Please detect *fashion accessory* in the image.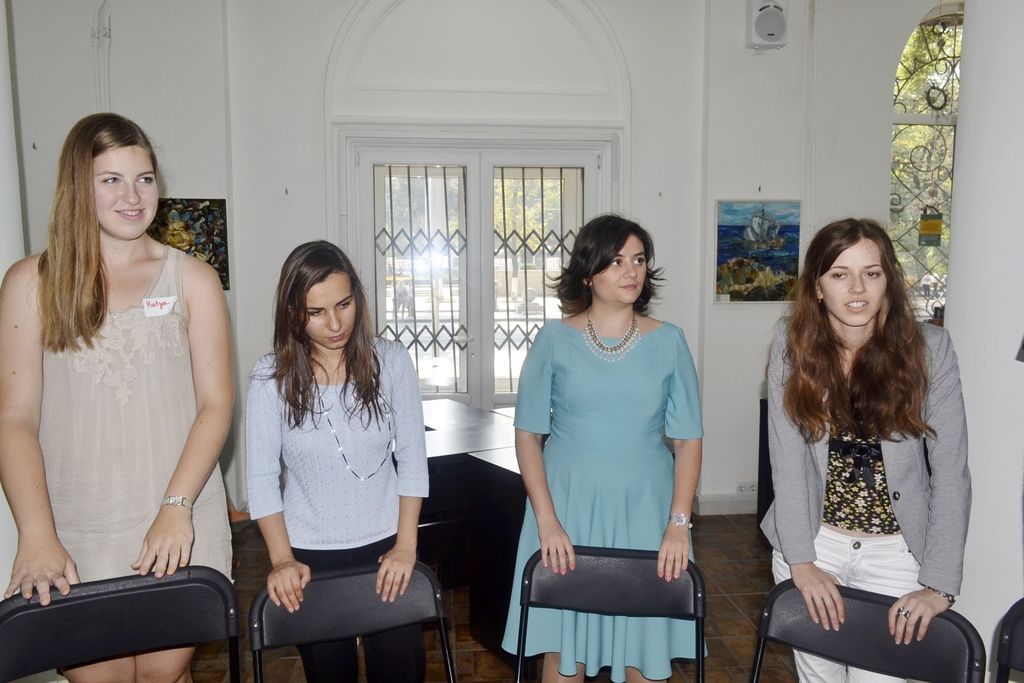
region(893, 602, 909, 618).
